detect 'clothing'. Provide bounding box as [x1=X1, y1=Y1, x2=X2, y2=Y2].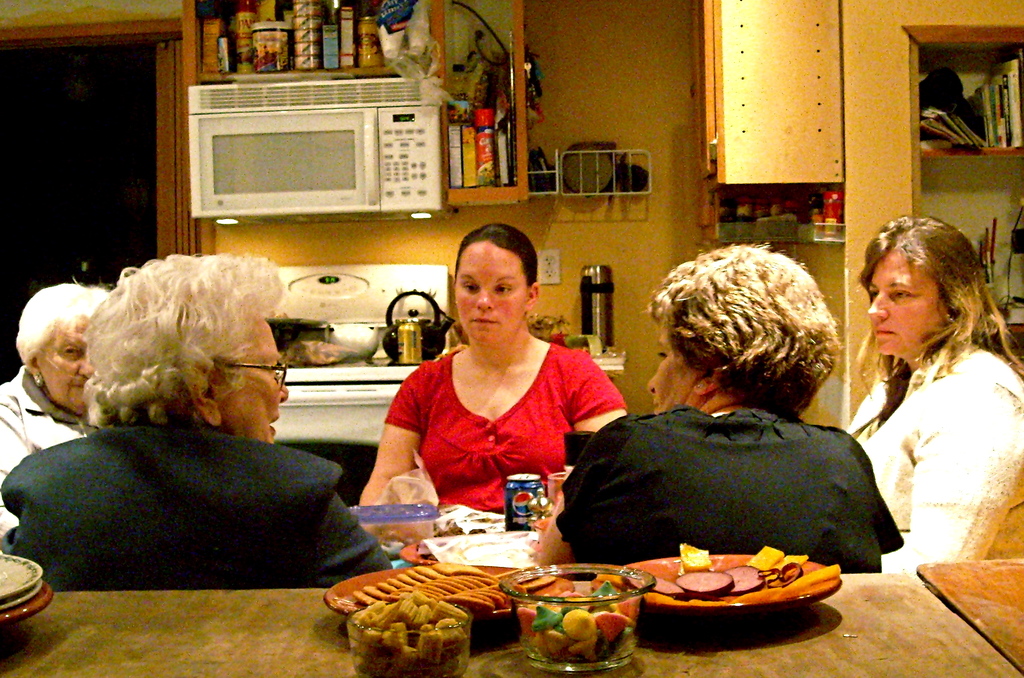
[x1=374, y1=345, x2=628, y2=543].
